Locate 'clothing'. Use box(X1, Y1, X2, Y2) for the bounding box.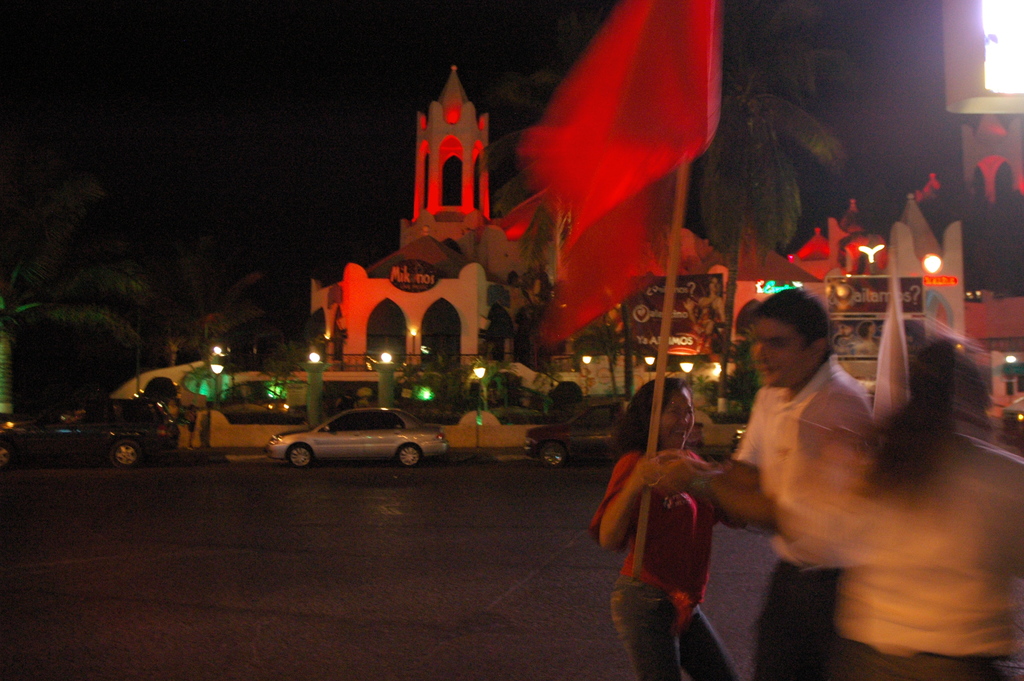
box(732, 351, 872, 680).
